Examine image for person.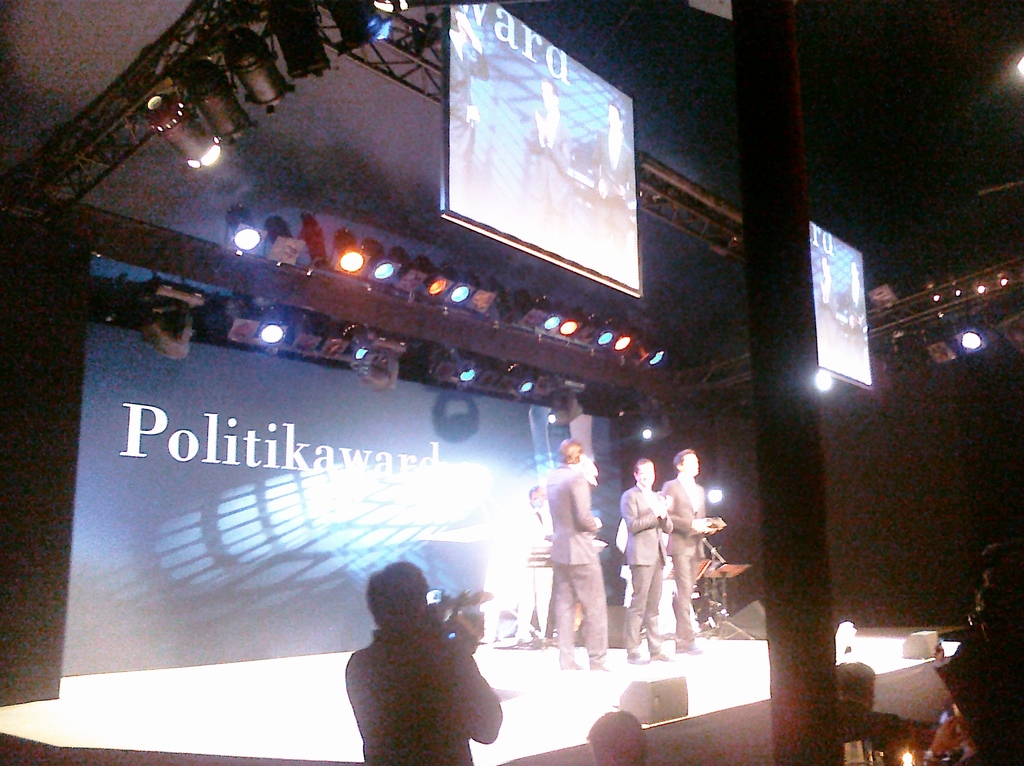
Examination result: [x1=581, y1=101, x2=637, y2=216].
